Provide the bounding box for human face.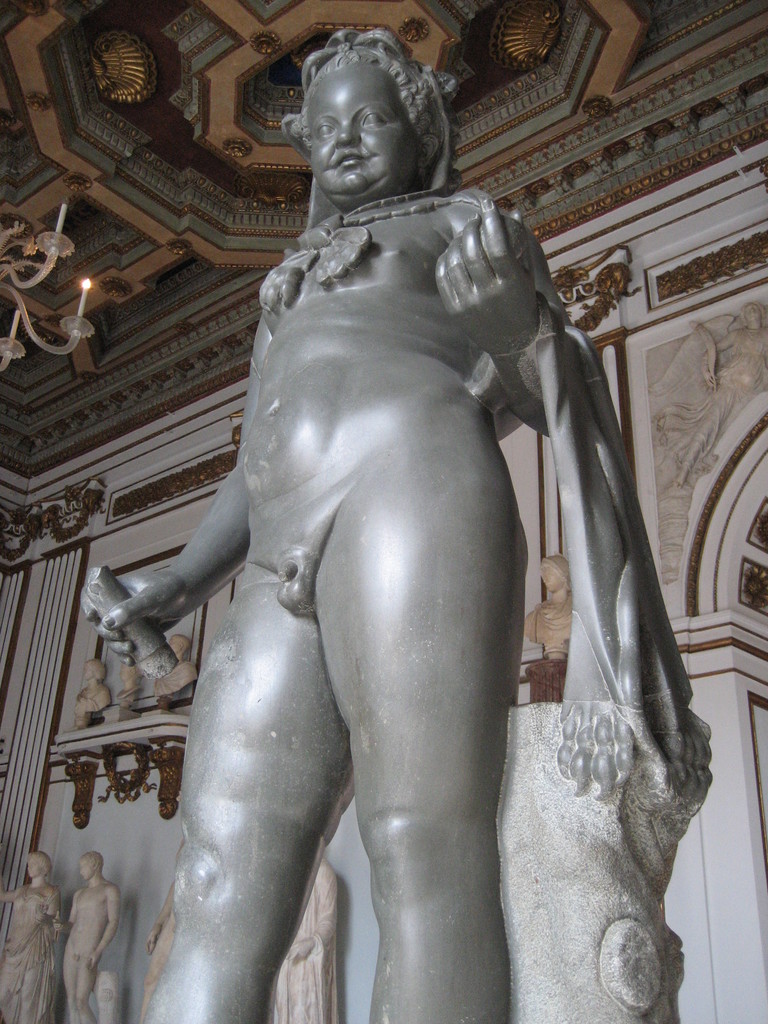
(x1=313, y1=89, x2=409, y2=190).
